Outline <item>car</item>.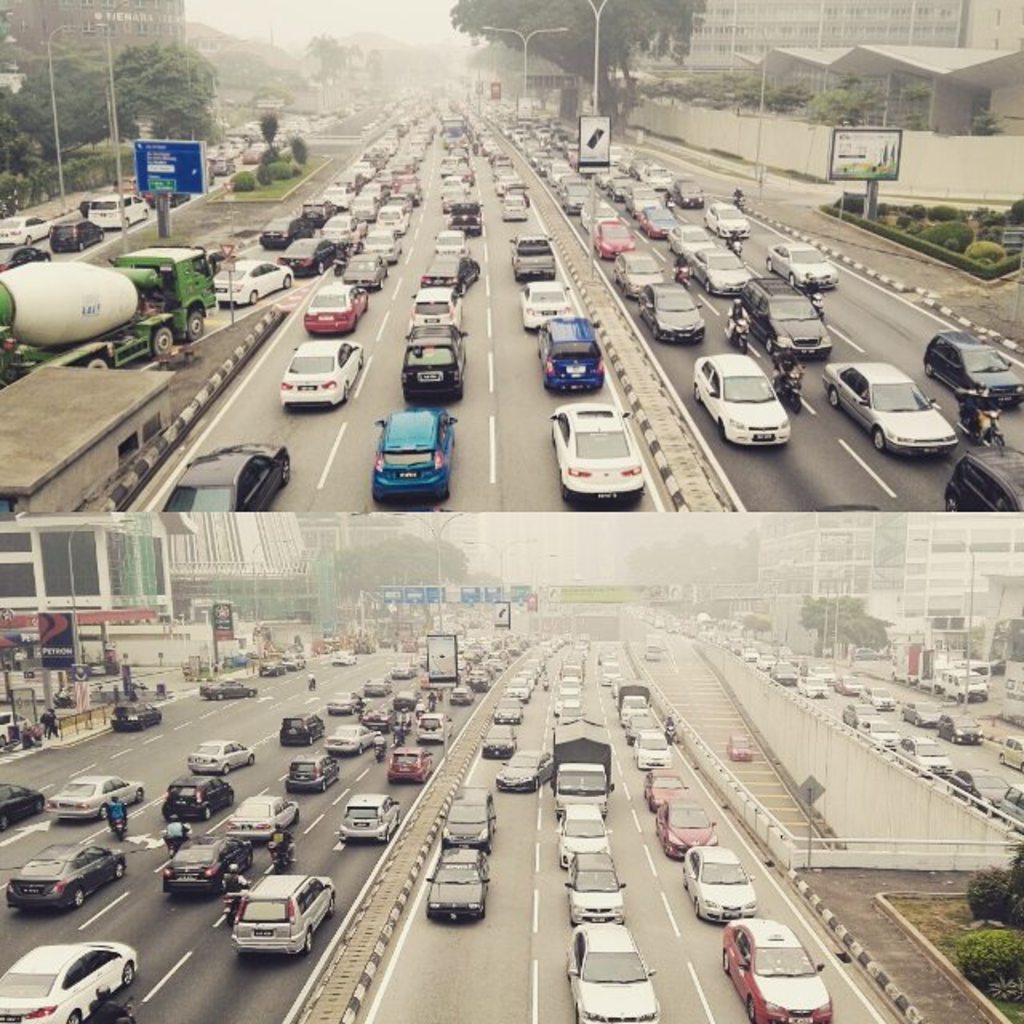
Outline: [left=0, top=712, right=32, bottom=744].
